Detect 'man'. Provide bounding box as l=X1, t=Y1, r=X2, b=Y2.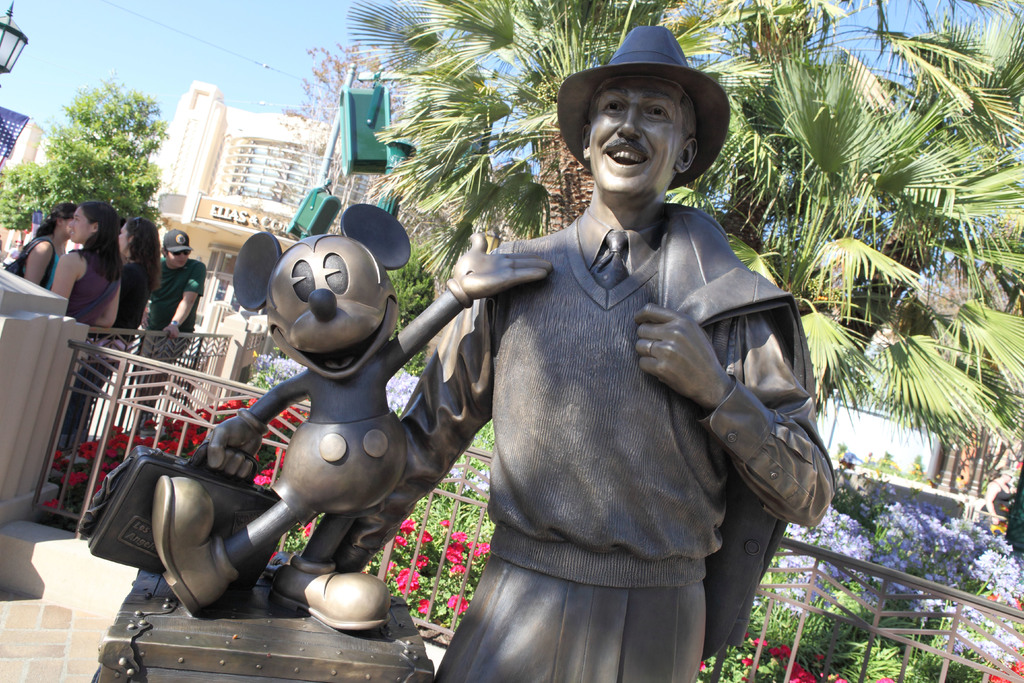
l=331, t=21, r=839, b=682.
